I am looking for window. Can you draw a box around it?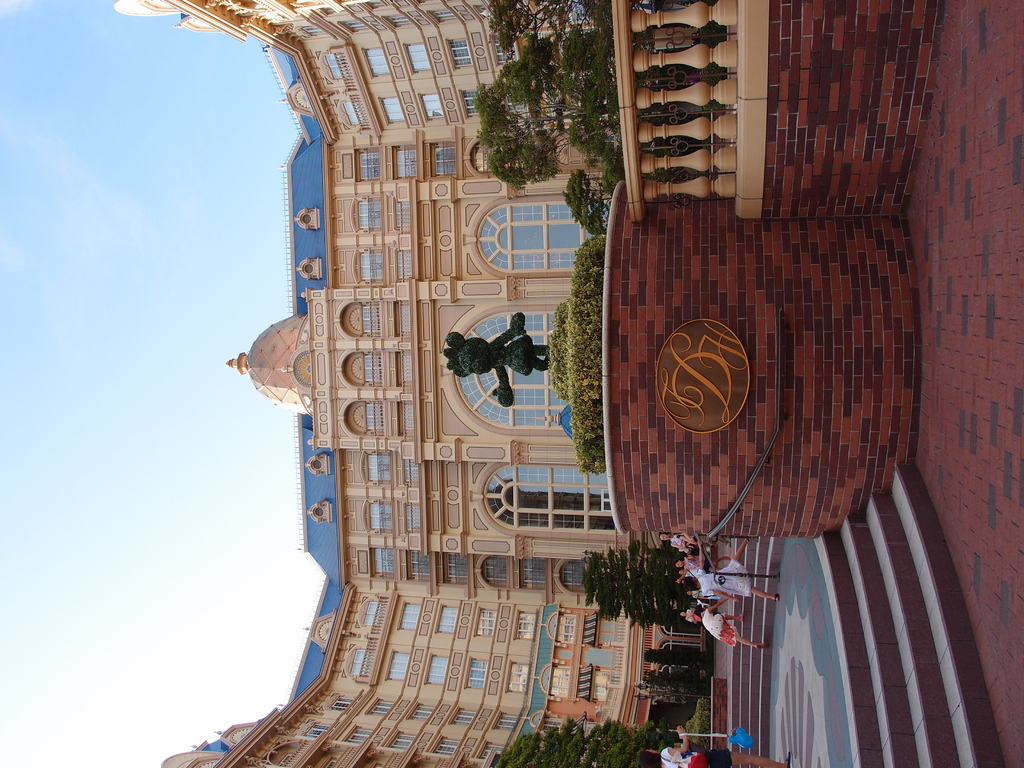
Sure, the bounding box is crop(361, 152, 380, 181).
